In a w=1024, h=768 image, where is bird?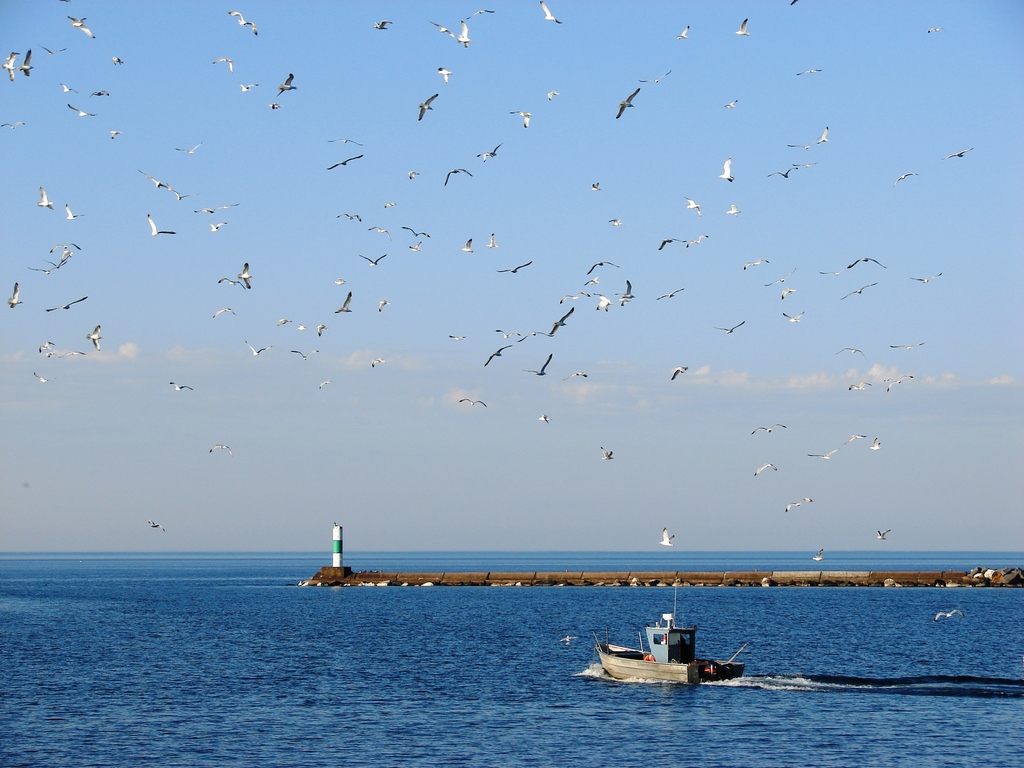
x1=457 y1=397 x2=488 y2=406.
